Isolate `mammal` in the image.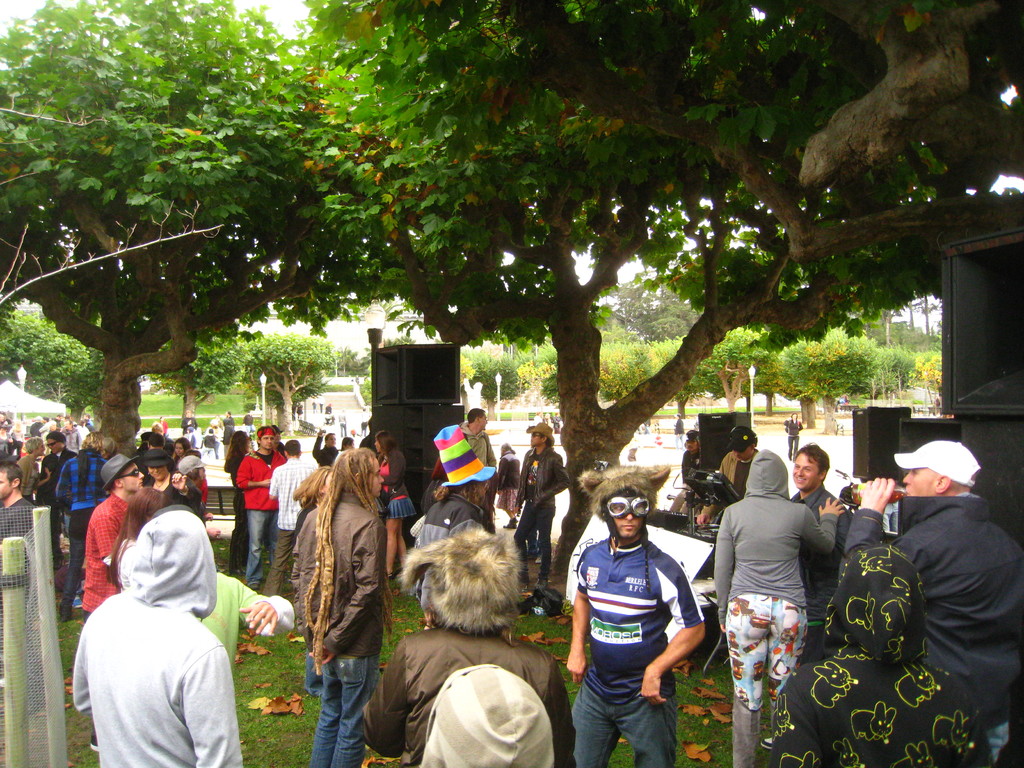
Isolated region: [x1=412, y1=426, x2=500, y2=630].
